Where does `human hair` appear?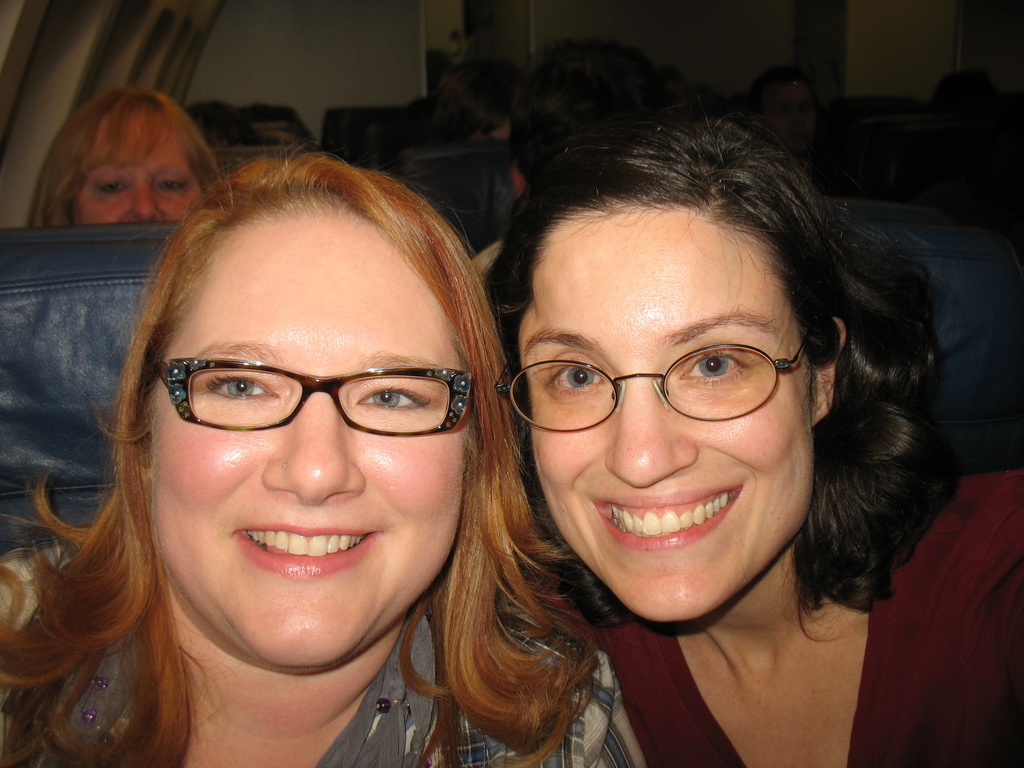
Appears at locate(28, 84, 228, 243).
